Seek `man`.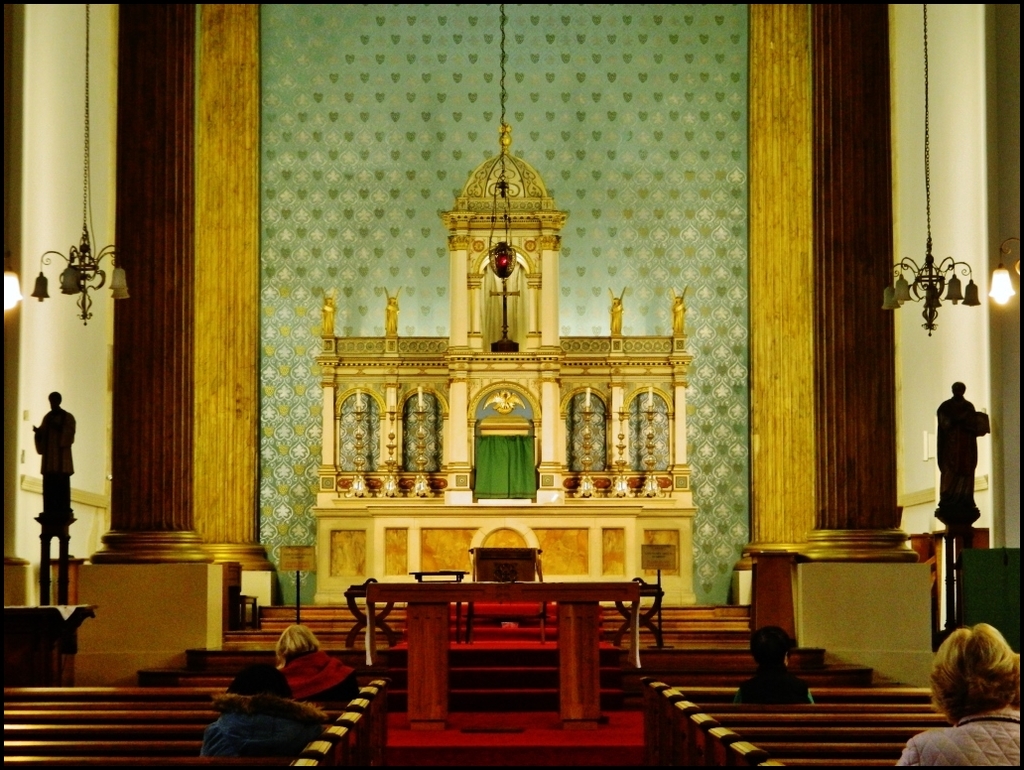
box=[937, 380, 988, 509].
